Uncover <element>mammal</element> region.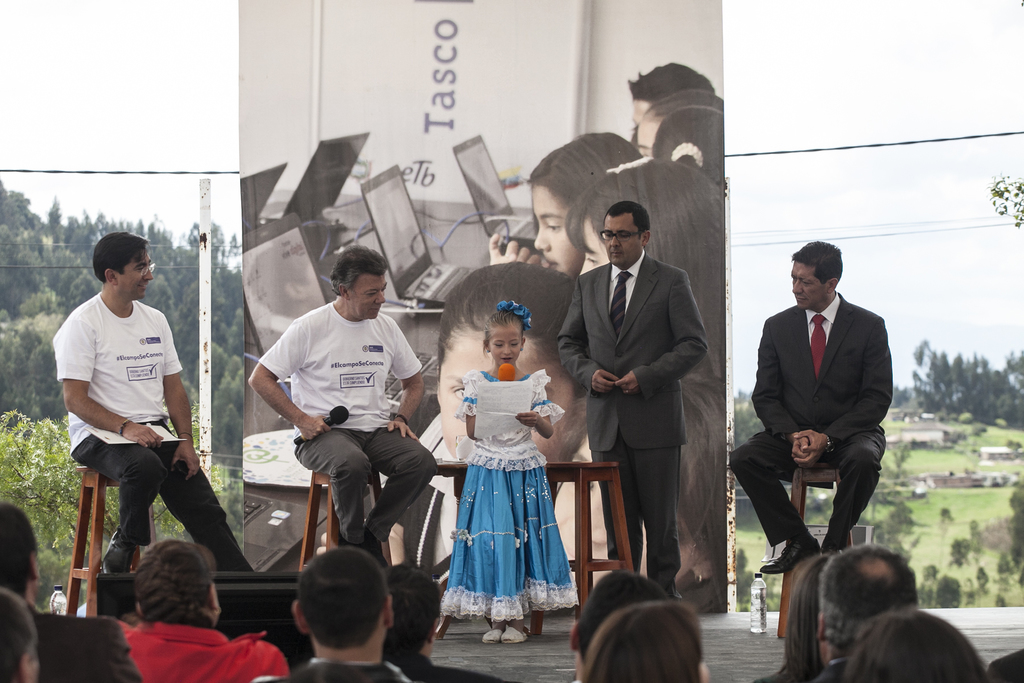
Uncovered: 572/600/714/682.
